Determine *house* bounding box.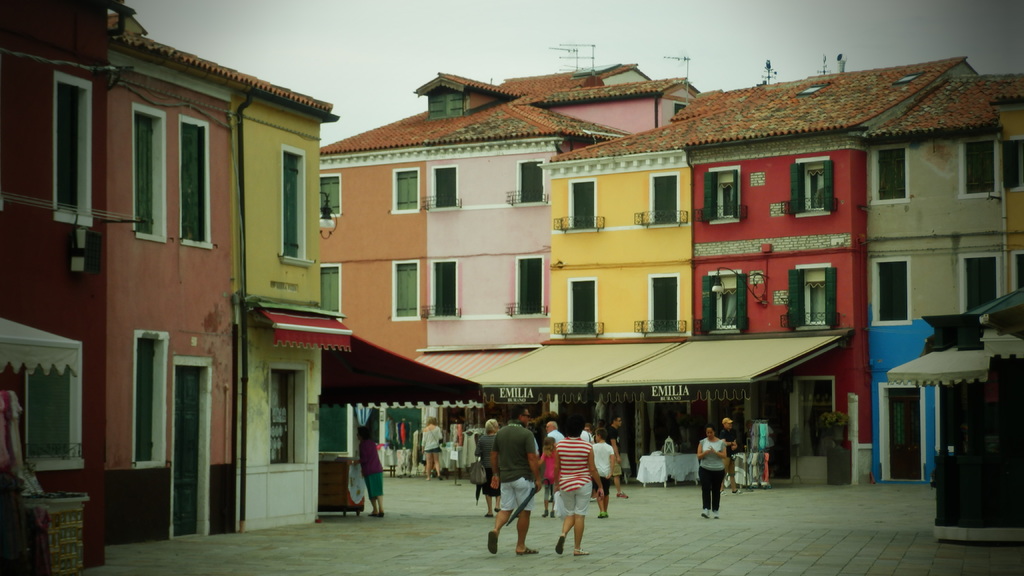
Determined: [870, 67, 1023, 489].
